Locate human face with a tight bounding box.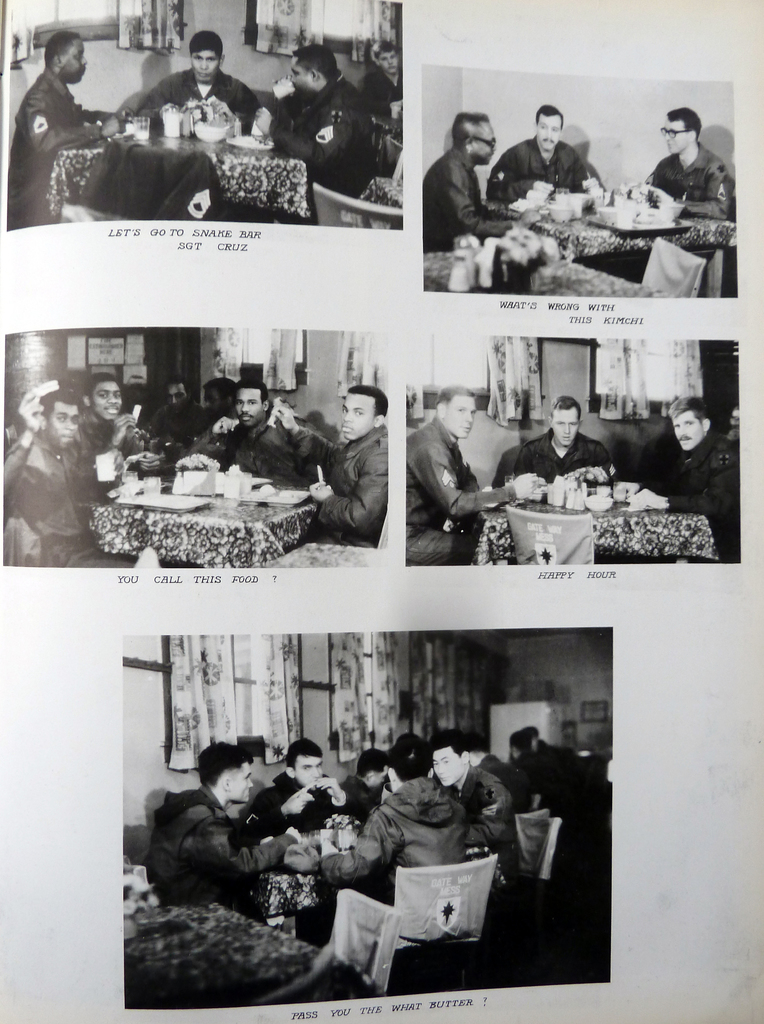
203, 385, 224, 417.
